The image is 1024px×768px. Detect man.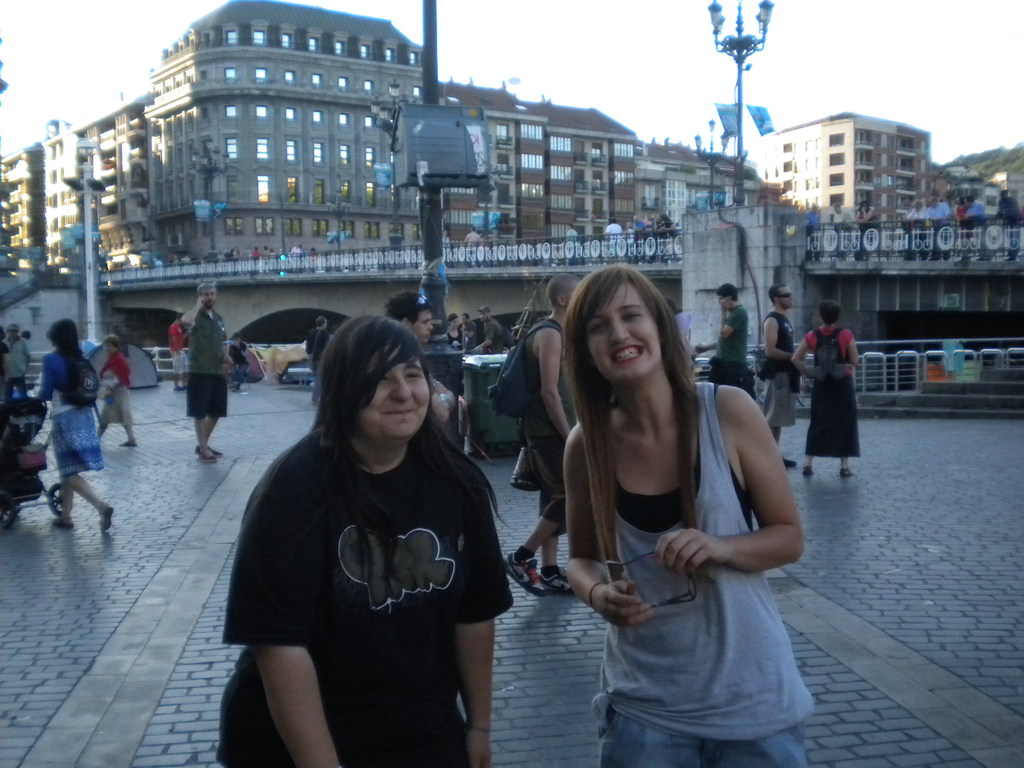
Detection: (left=458, top=310, right=477, bottom=351).
